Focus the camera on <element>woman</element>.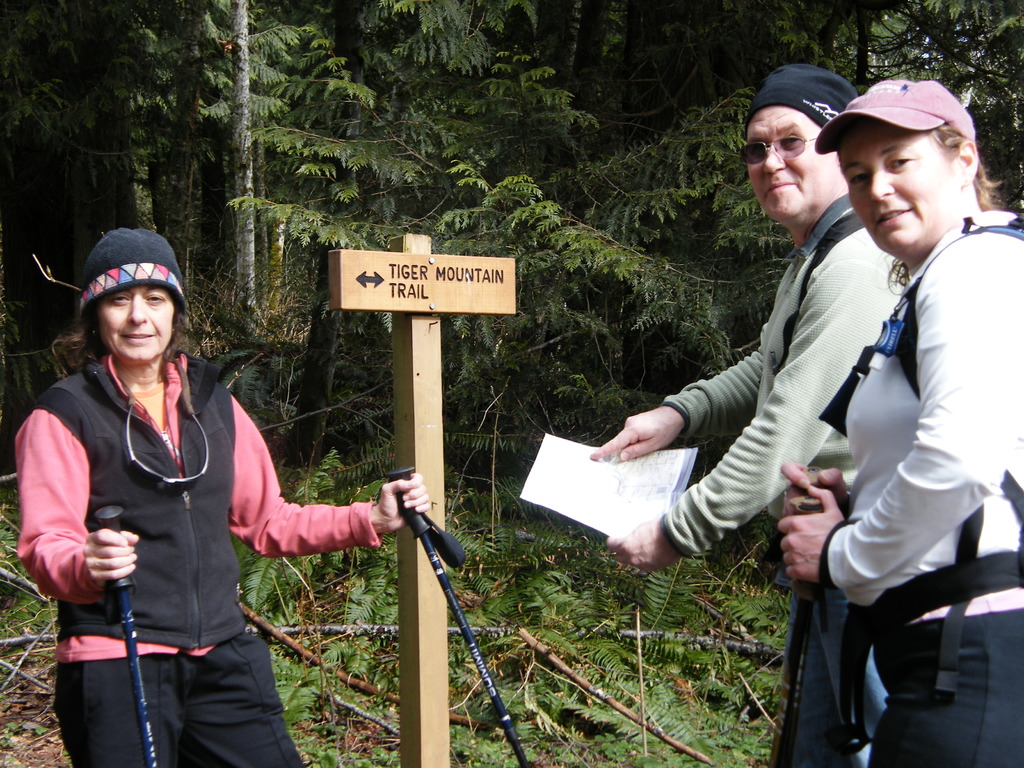
Focus region: select_region(10, 226, 436, 767).
